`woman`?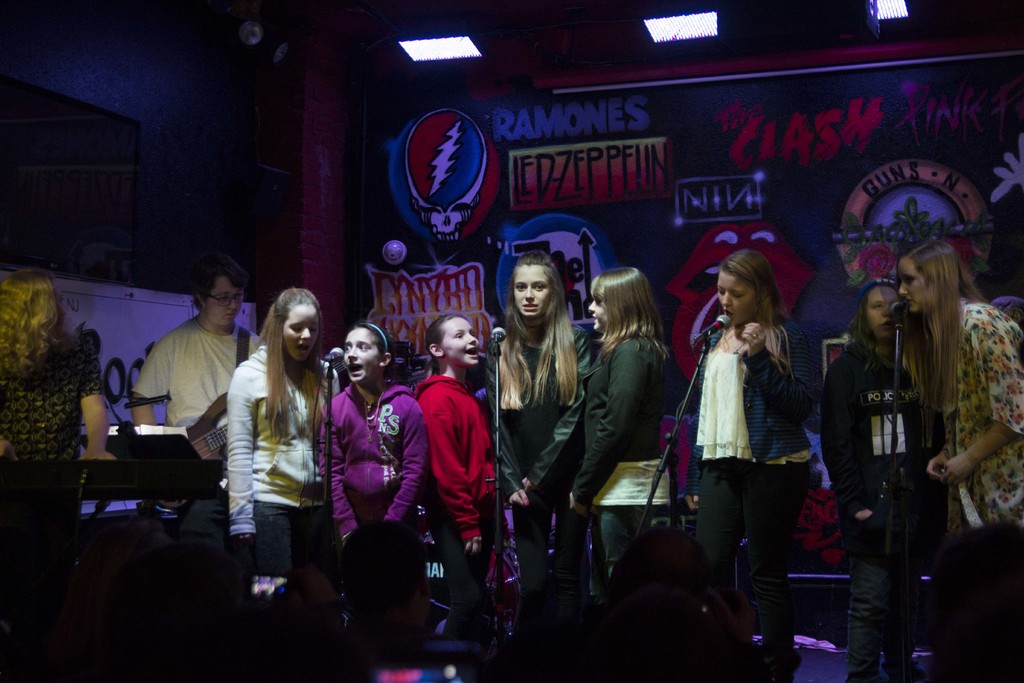
490,252,596,682
